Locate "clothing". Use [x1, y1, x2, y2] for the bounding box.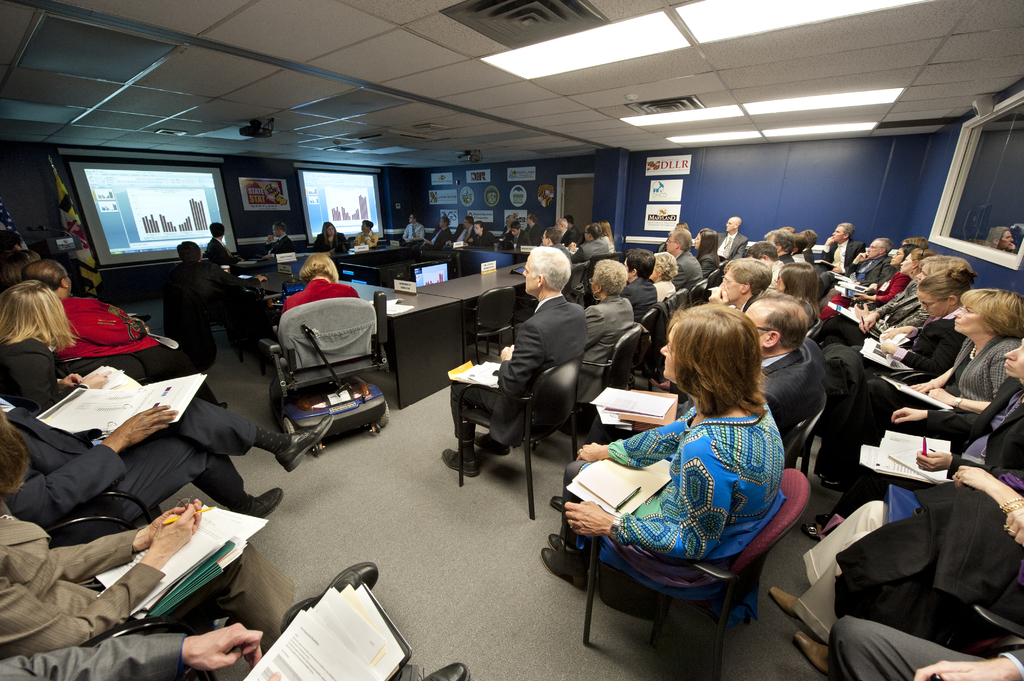
[13, 338, 214, 409].
